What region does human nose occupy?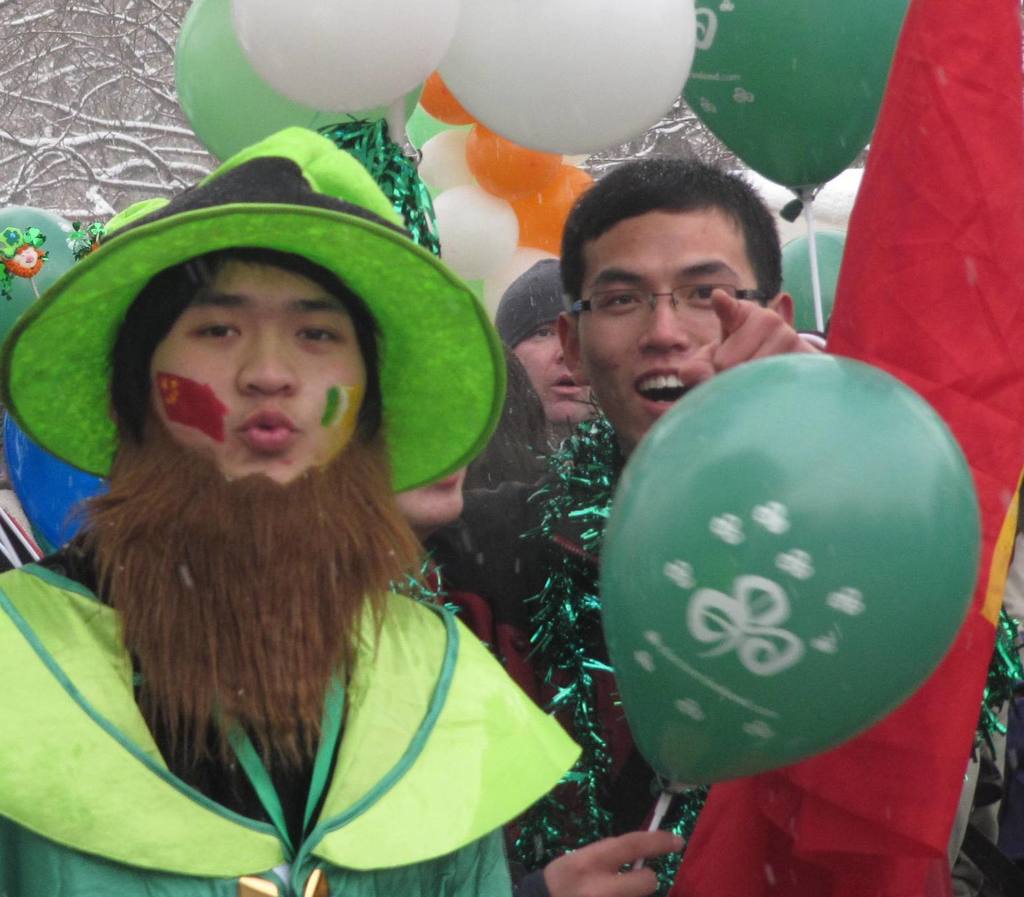
left=638, top=288, right=688, bottom=342.
